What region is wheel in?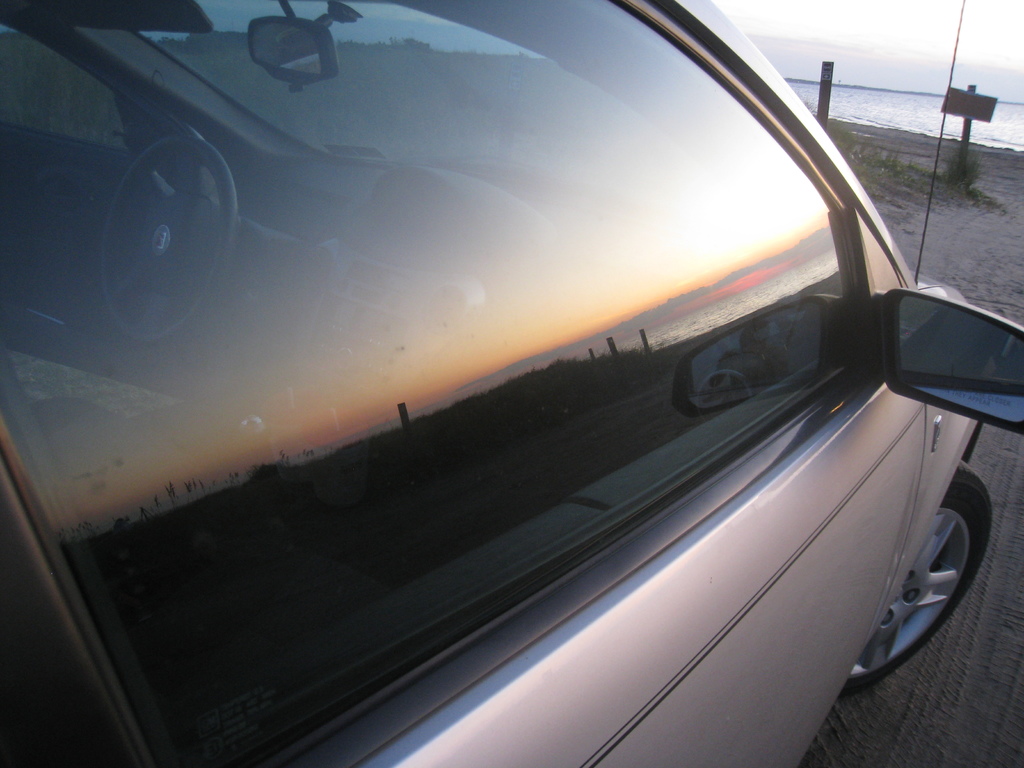
l=830, t=471, r=993, b=700.
